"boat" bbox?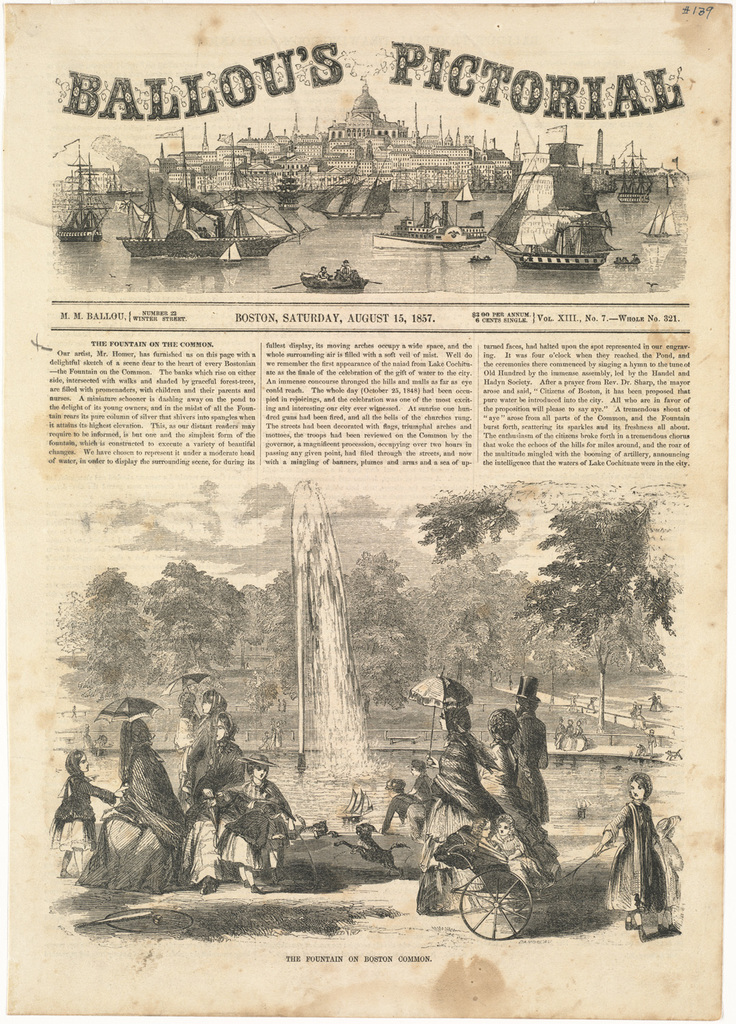
pyautogui.locateOnScreen(300, 273, 368, 294)
